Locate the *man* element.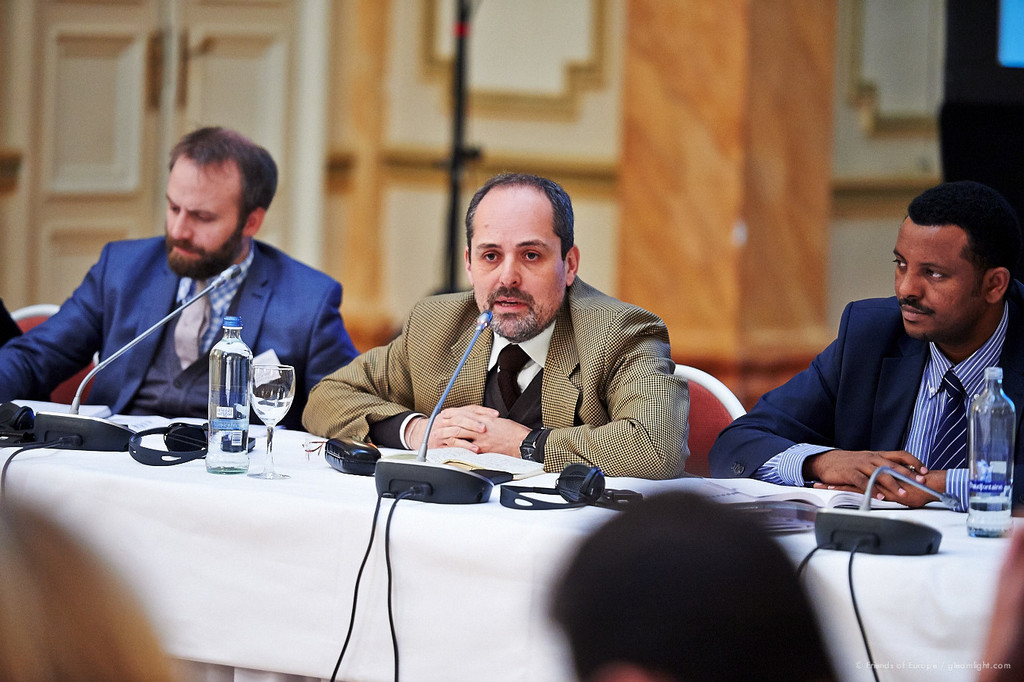
Element bbox: box=[301, 170, 689, 480].
